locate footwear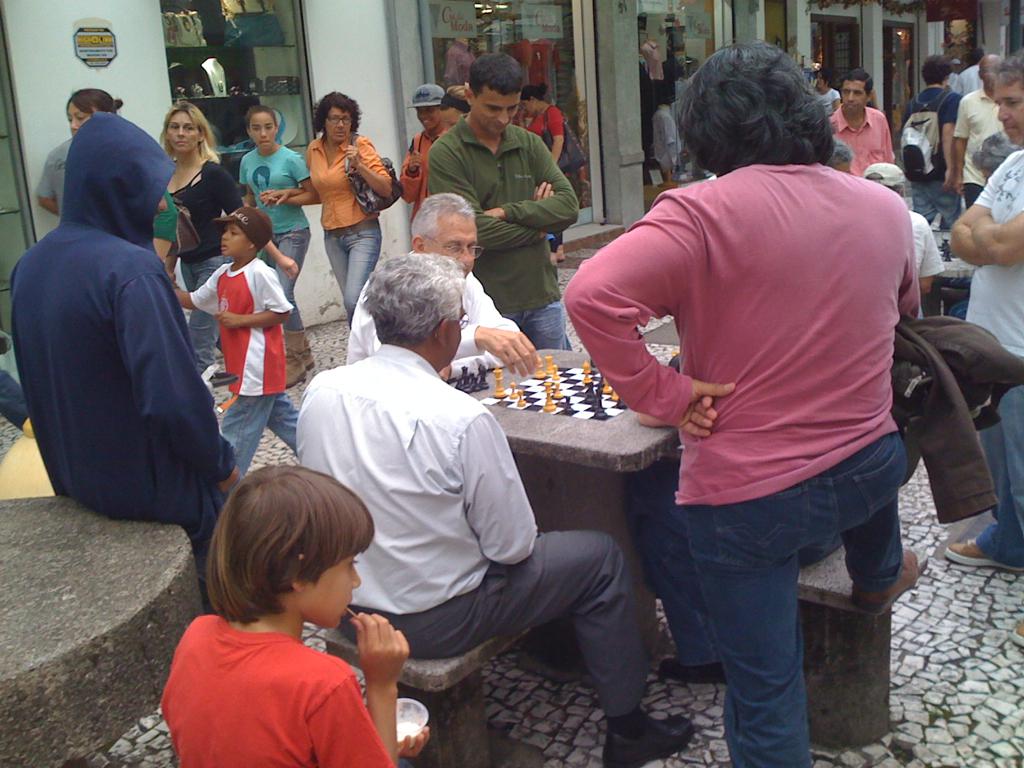
<box>597,715,697,762</box>
